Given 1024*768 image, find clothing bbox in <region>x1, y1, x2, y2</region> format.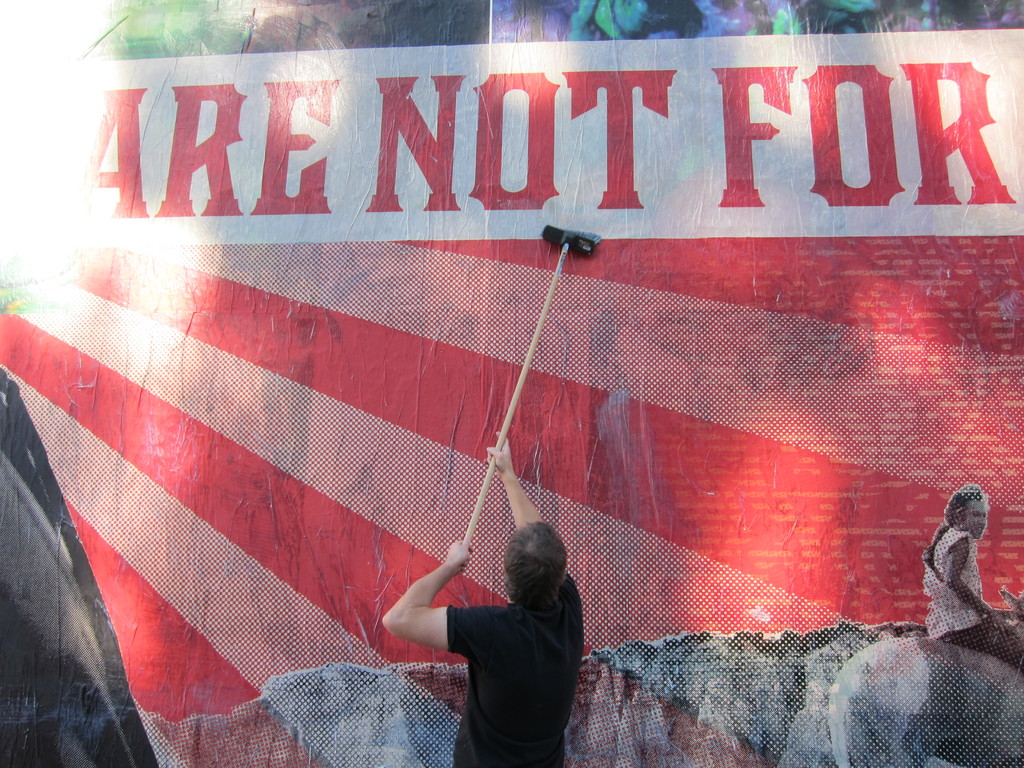
<region>412, 557, 598, 748</region>.
